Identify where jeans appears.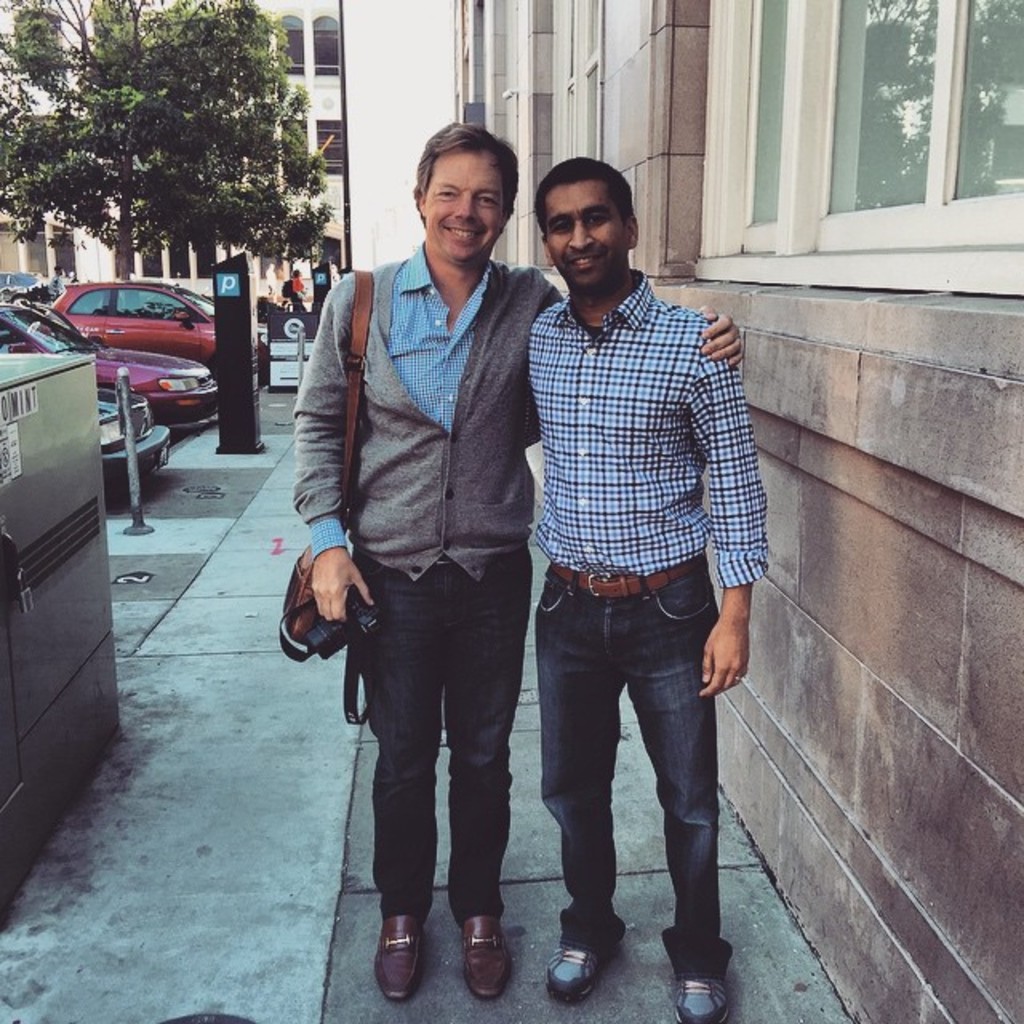
Appears at box=[355, 552, 525, 915].
